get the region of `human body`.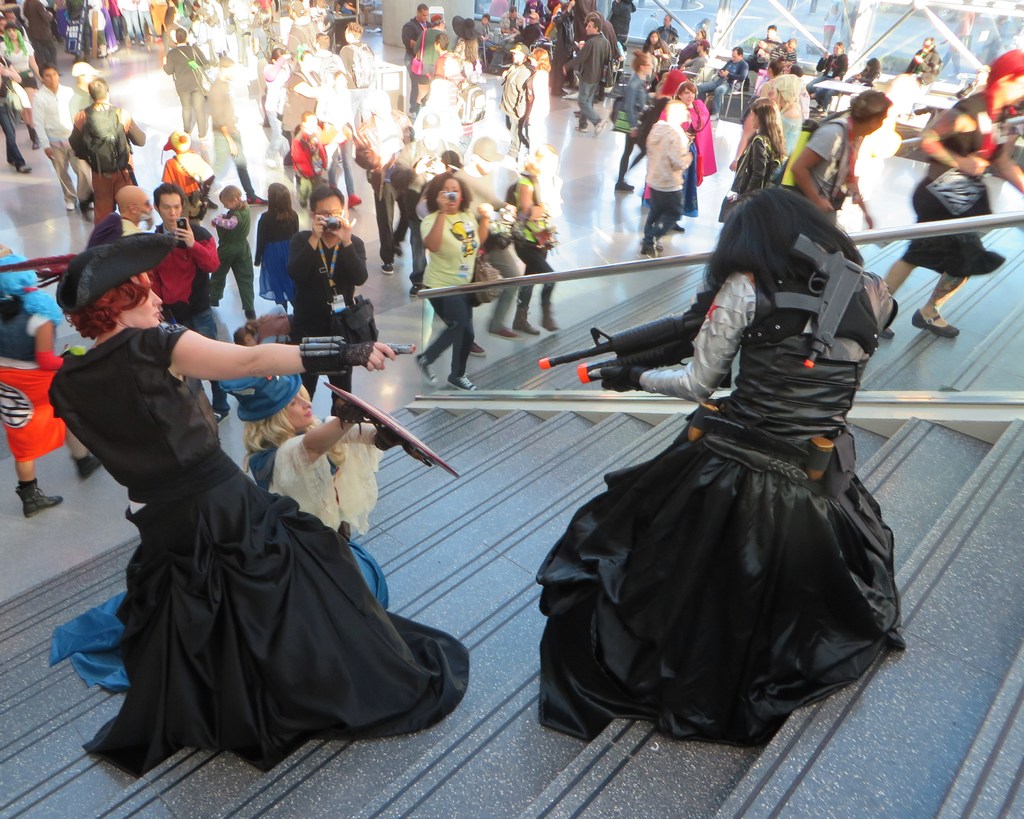
locate(206, 189, 255, 312).
